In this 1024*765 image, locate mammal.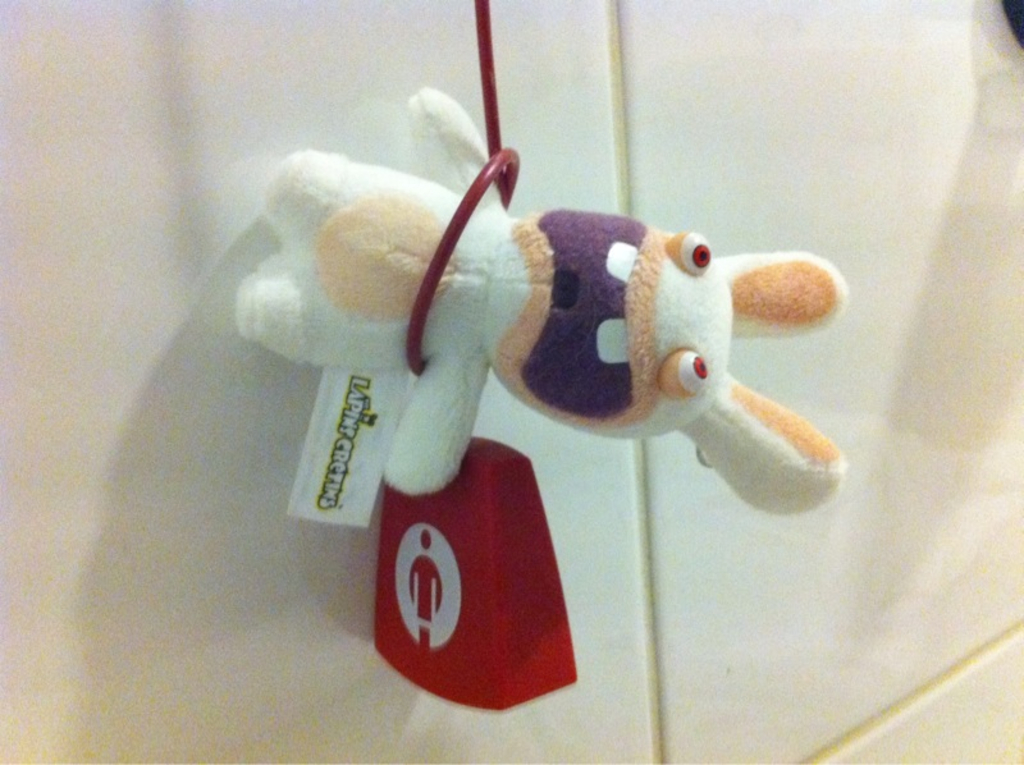
Bounding box: x1=237 y1=86 x2=846 y2=509.
